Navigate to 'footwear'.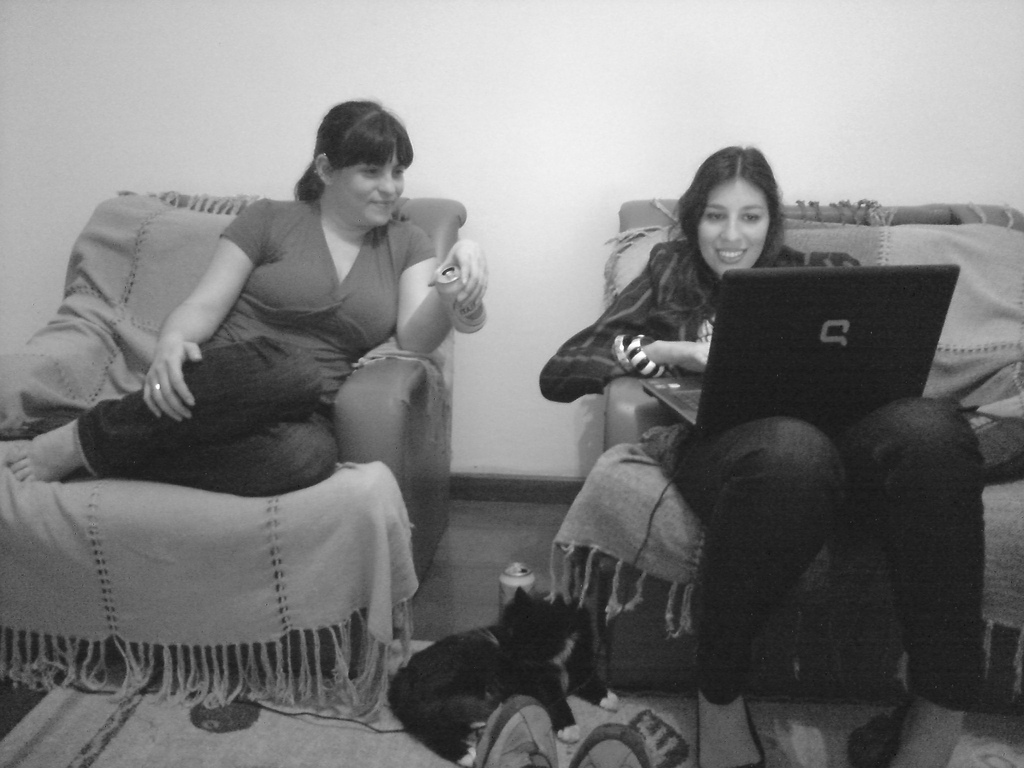
Navigation target: box=[693, 687, 767, 767].
